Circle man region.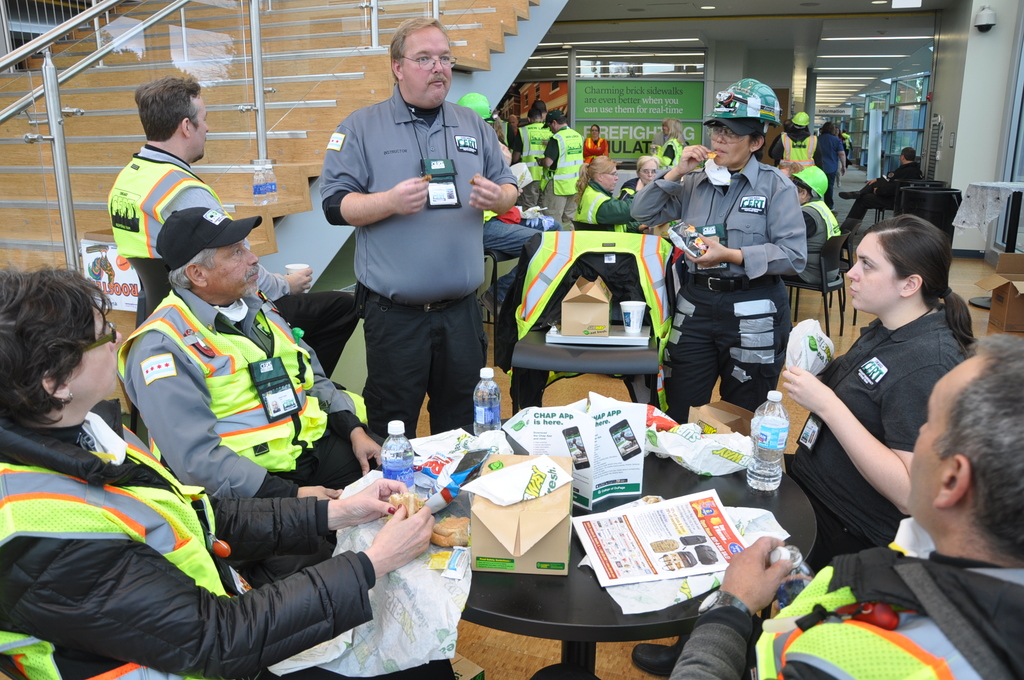
Region: select_region(670, 334, 1023, 679).
